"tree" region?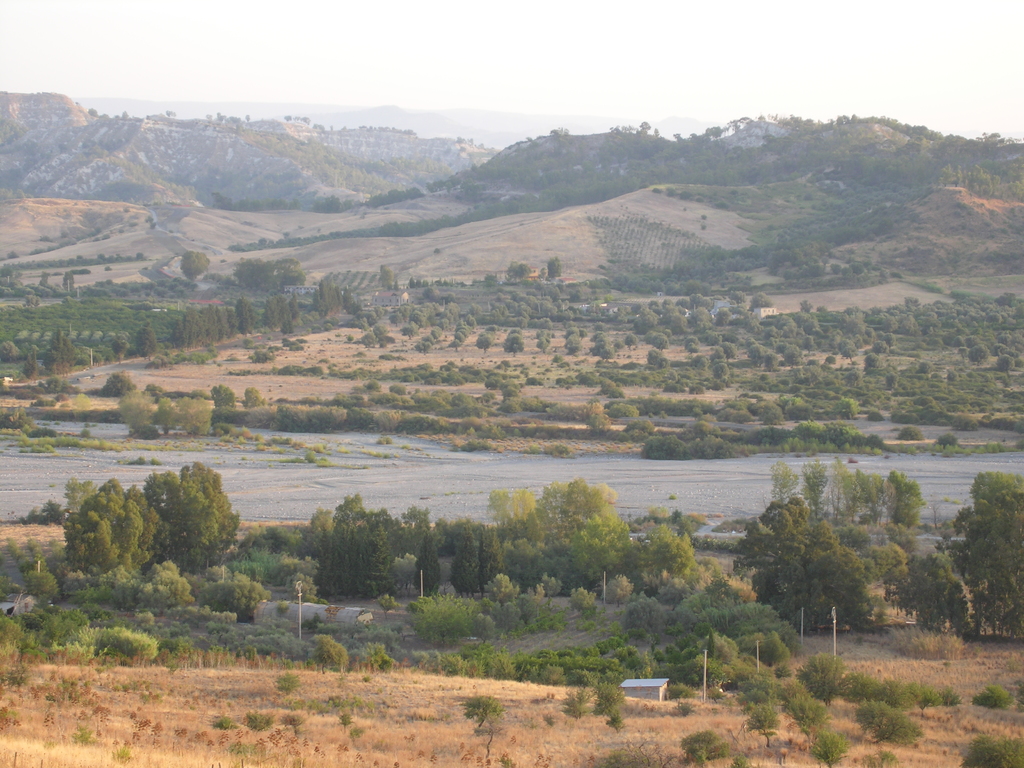
(left=99, top=369, right=141, bottom=393)
